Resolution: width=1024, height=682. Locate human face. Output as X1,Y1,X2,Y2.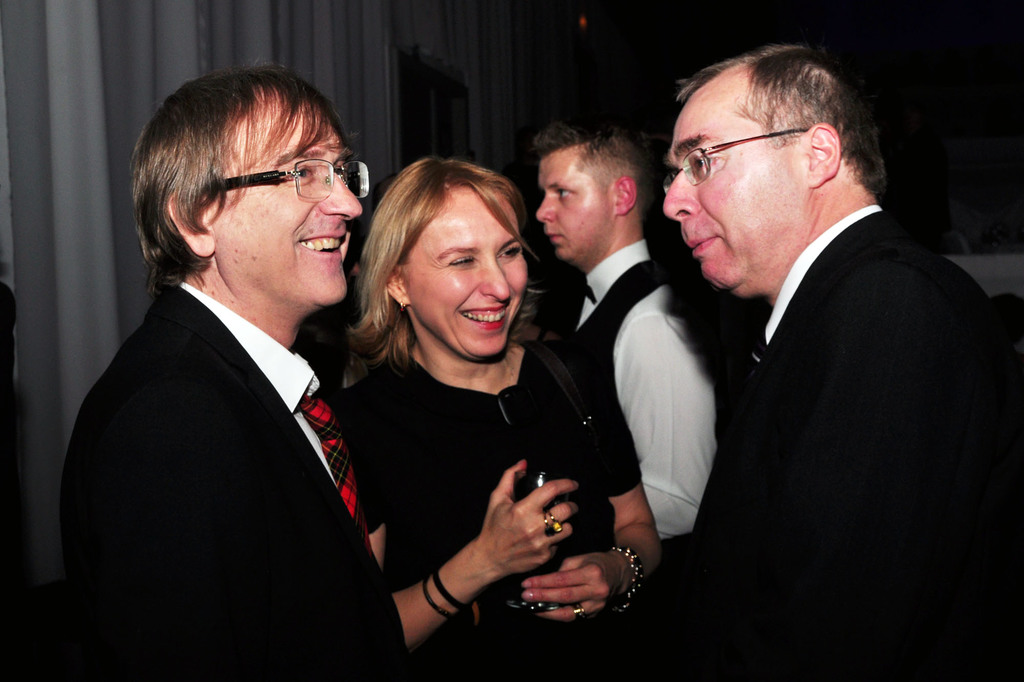
661,100,808,293.
